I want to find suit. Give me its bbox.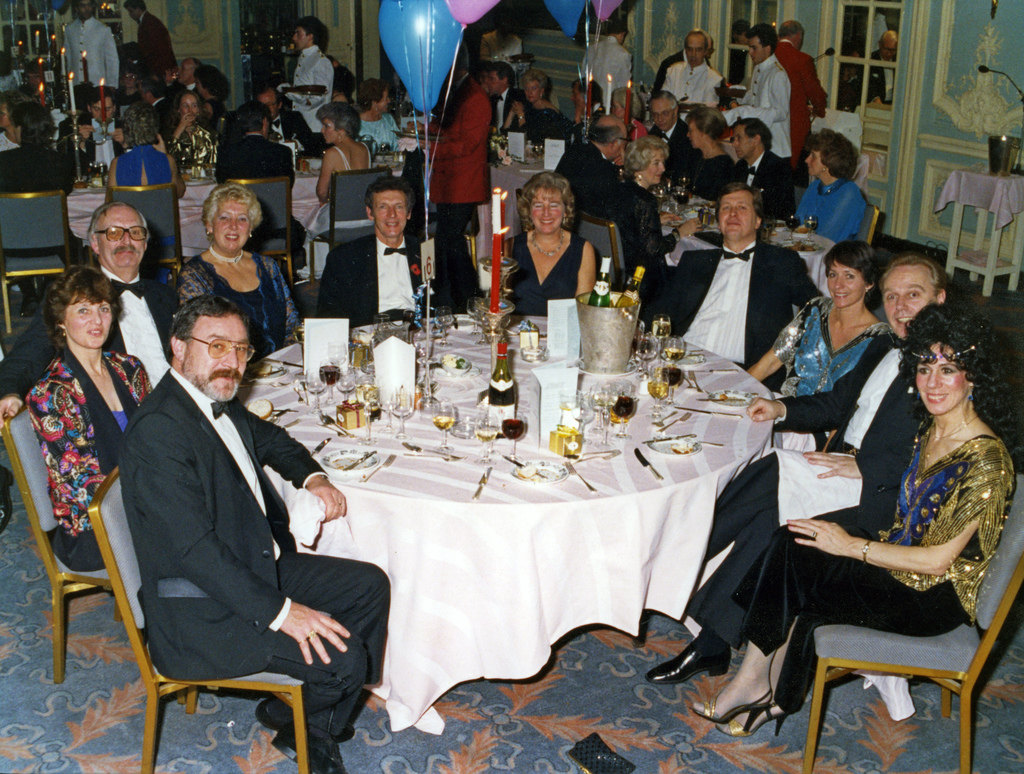
locate(0, 265, 176, 390).
